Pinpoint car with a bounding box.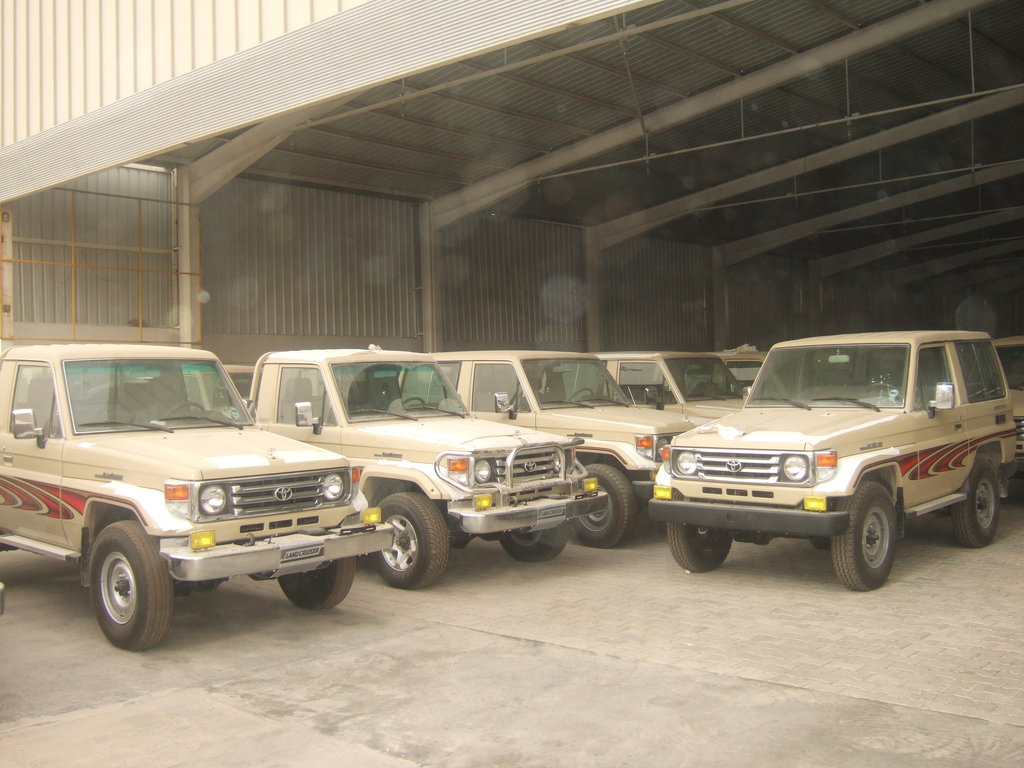
995 332 1023 461.
